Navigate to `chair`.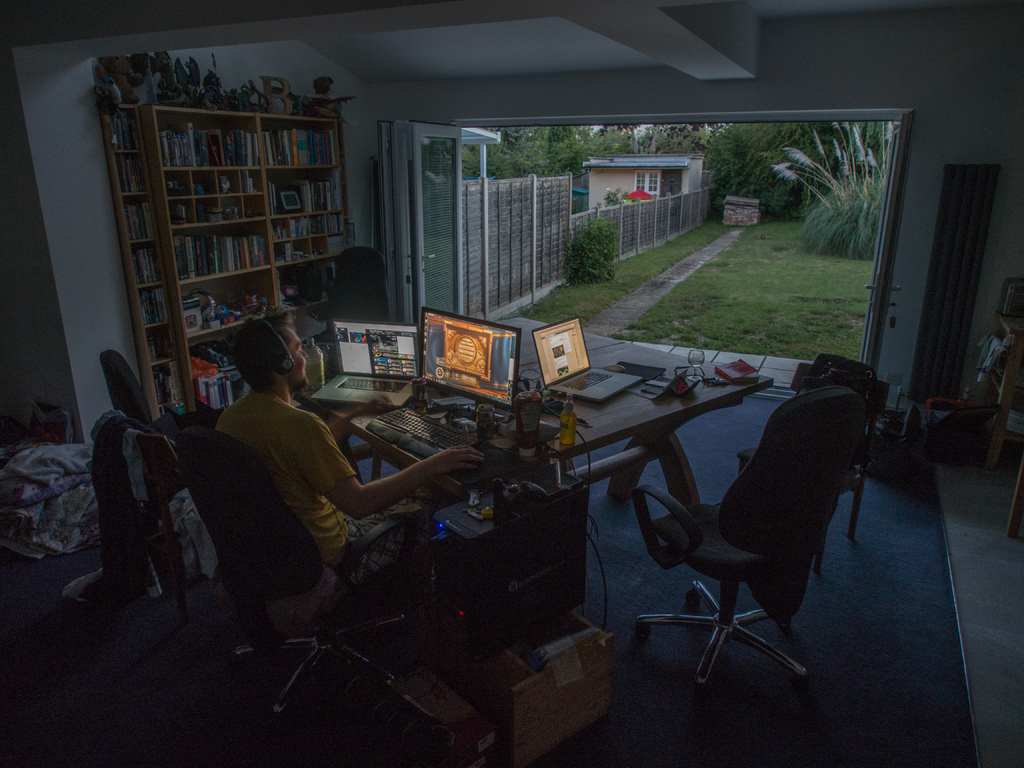
Navigation target: x1=732 y1=355 x2=879 y2=578.
